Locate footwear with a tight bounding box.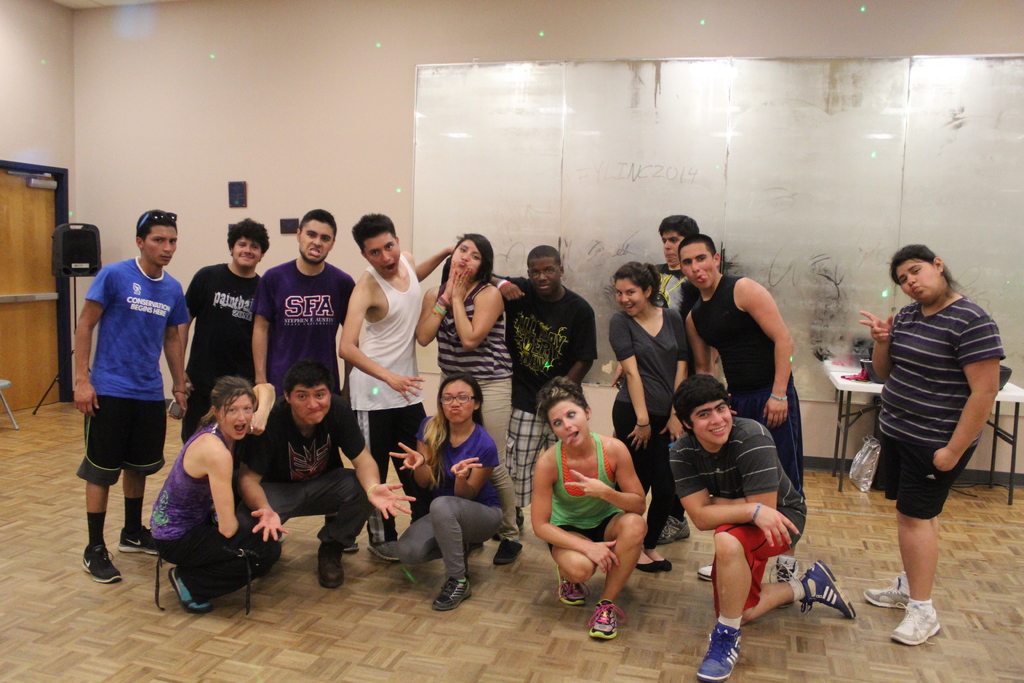
[left=493, top=537, right=525, bottom=567].
